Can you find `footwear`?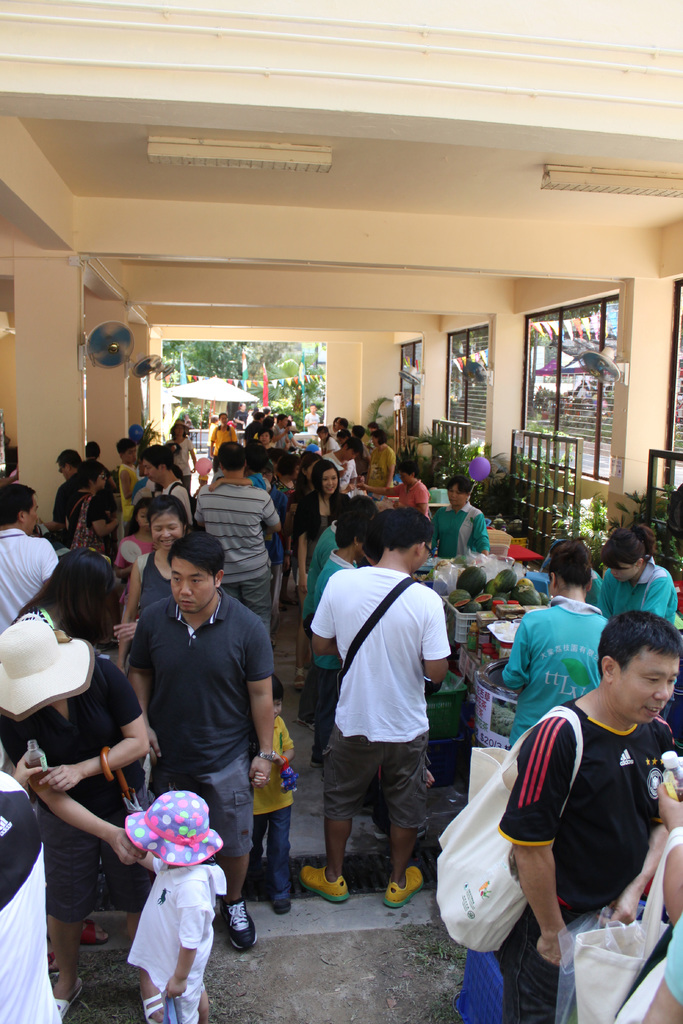
Yes, bounding box: detection(266, 893, 287, 915).
